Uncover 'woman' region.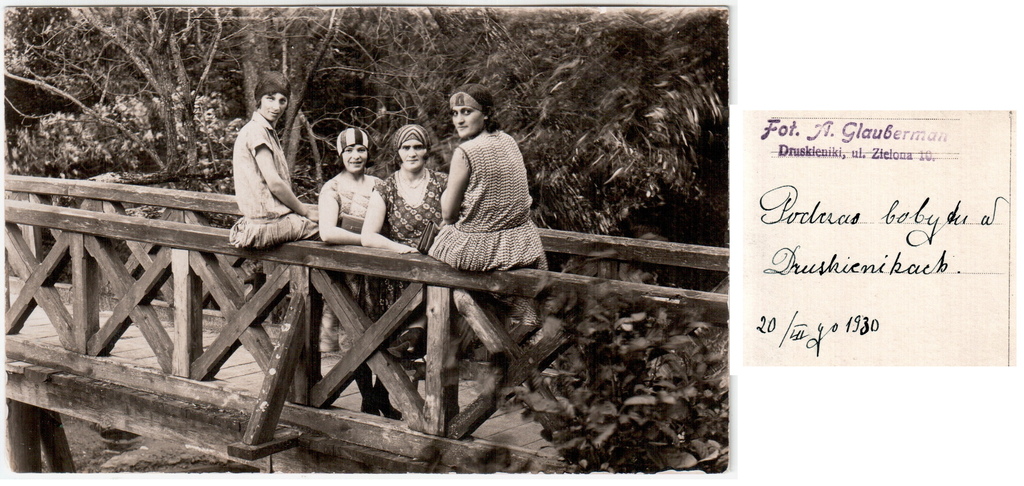
Uncovered: region(422, 89, 539, 272).
